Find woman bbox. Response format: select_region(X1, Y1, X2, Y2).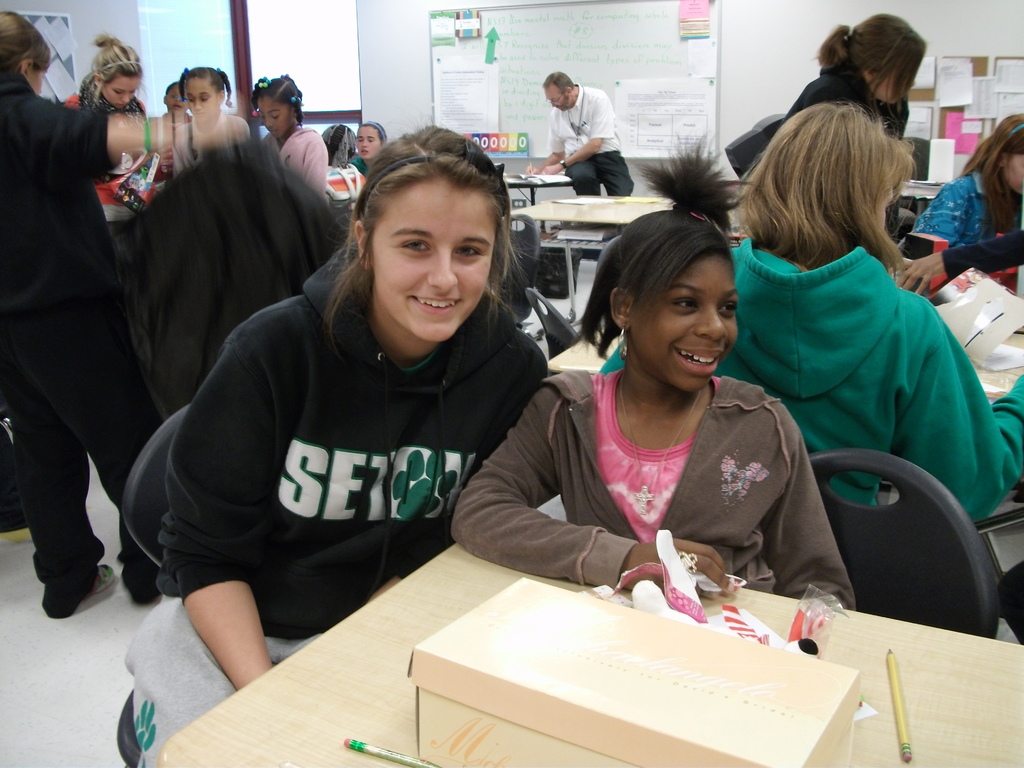
select_region(785, 13, 930, 144).
